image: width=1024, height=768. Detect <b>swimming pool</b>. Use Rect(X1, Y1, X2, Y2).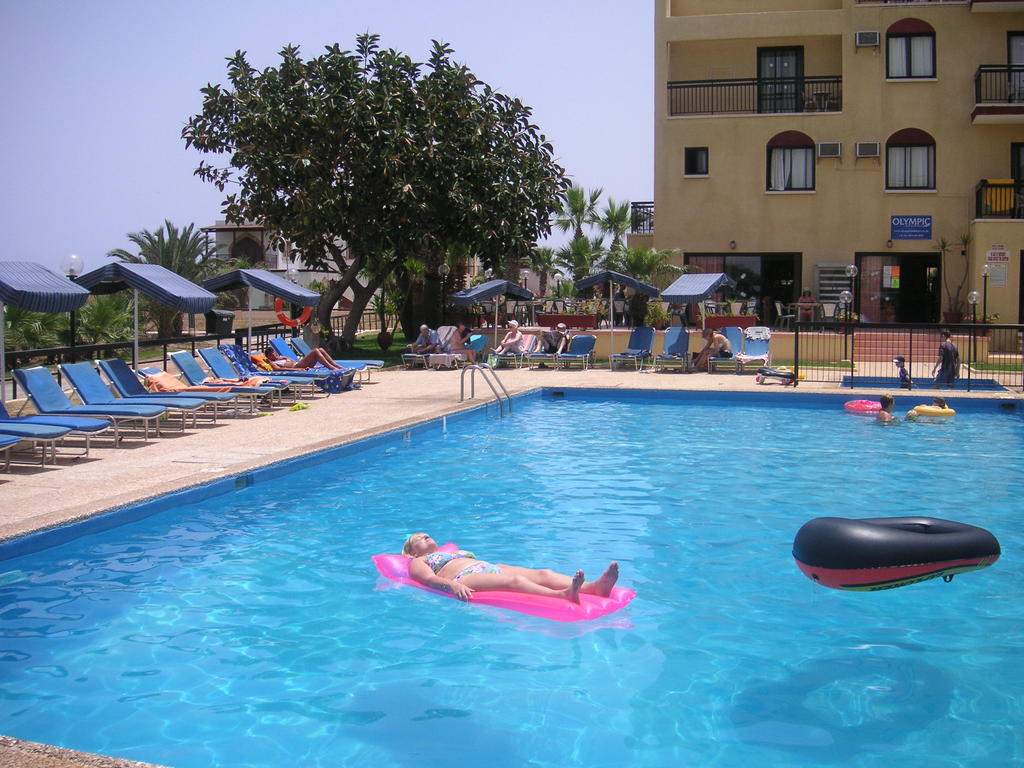
Rect(0, 362, 1023, 744).
